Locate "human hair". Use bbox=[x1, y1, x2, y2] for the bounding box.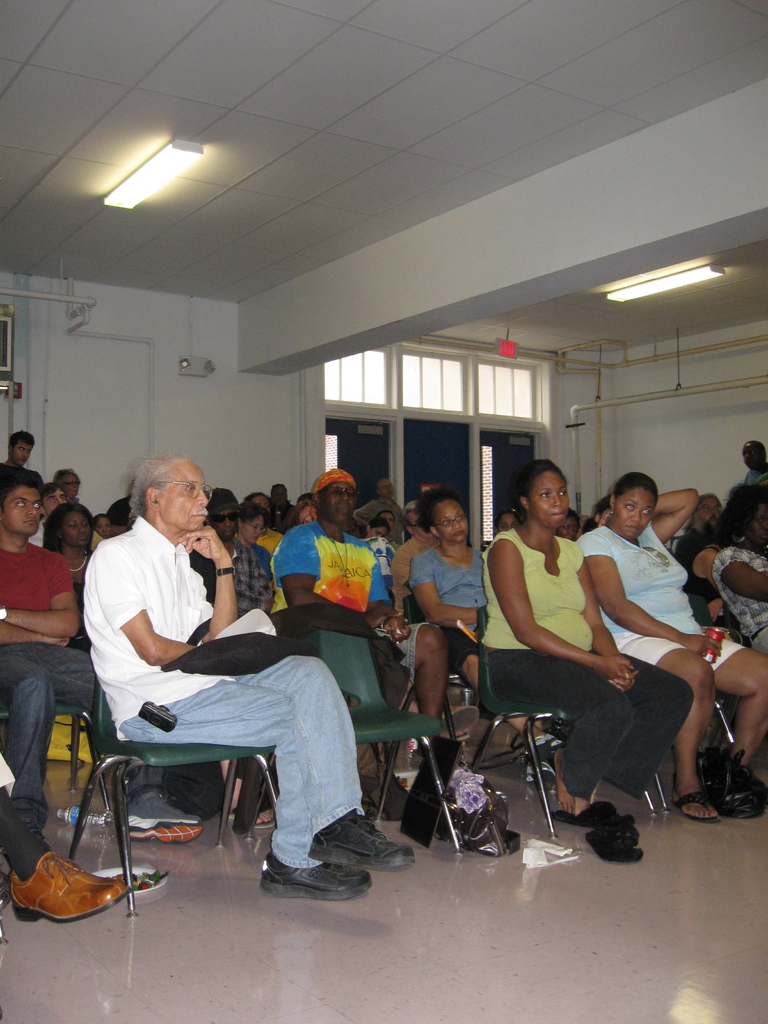
bbox=[369, 518, 390, 534].
